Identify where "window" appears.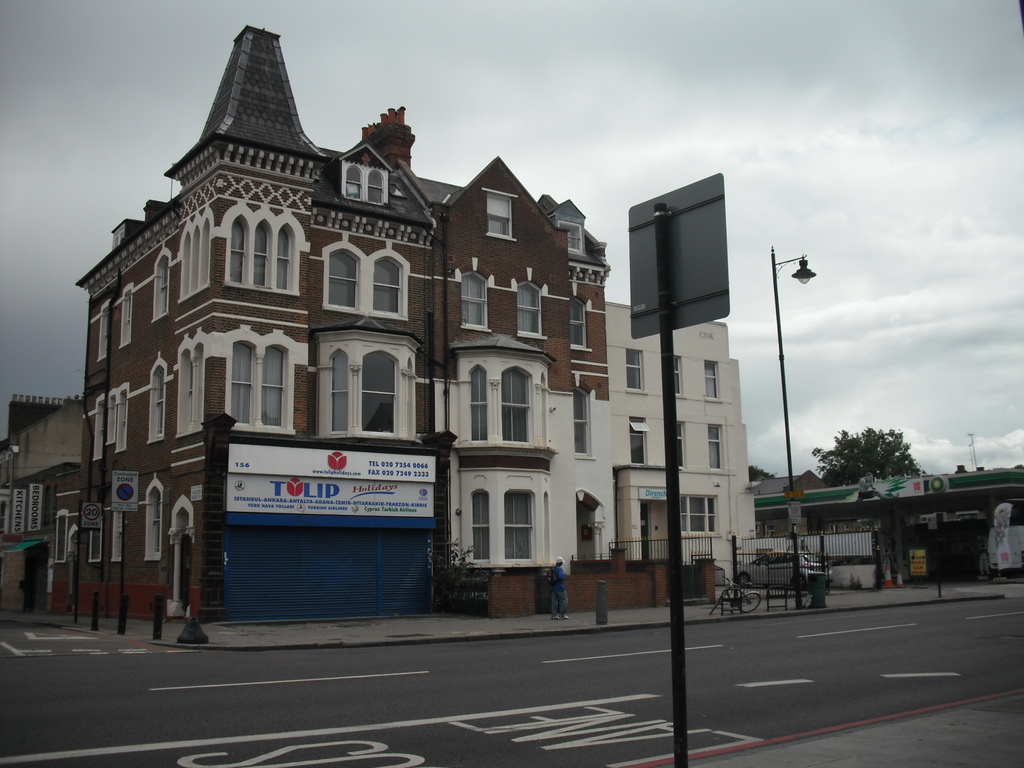
Appears at box(480, 190, 520, 241).
